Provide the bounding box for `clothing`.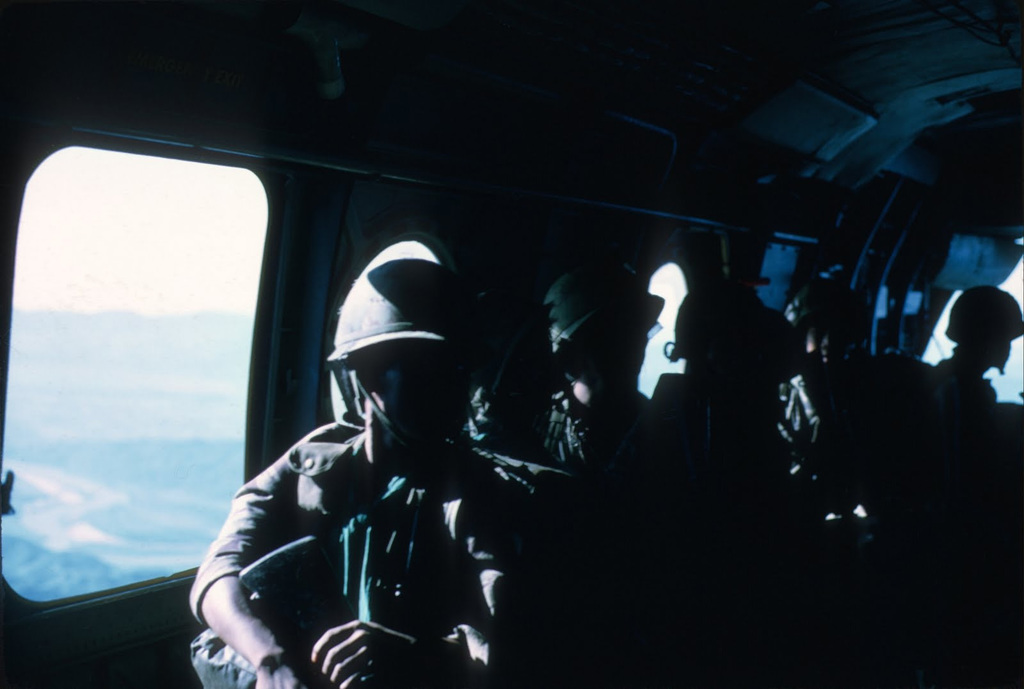
left=676, top=275, right=775, bottom=452.
